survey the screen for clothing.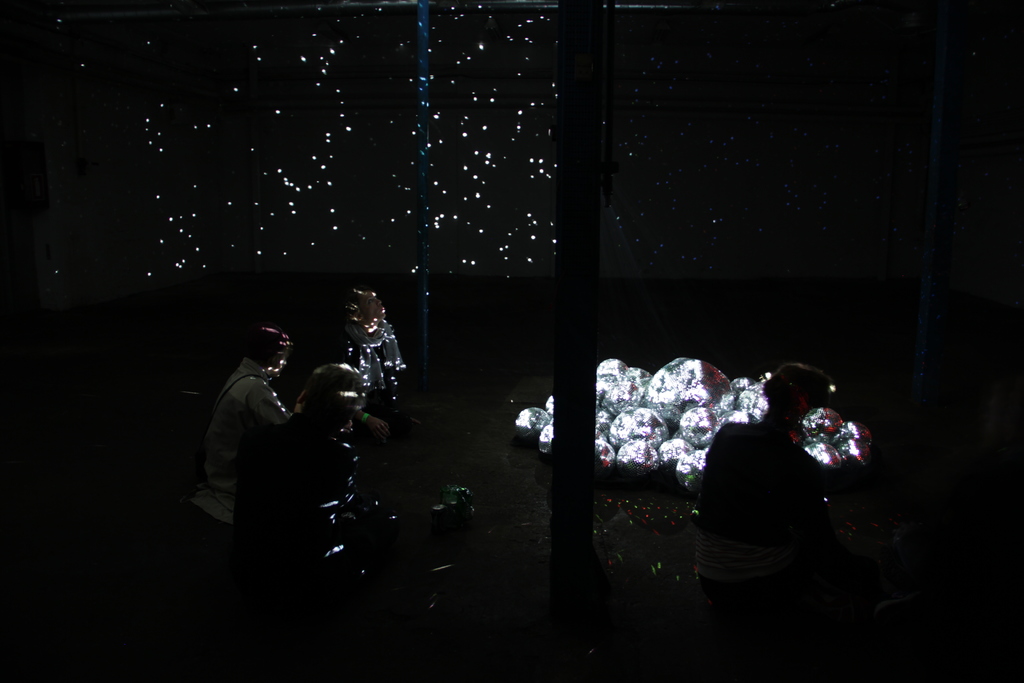
Survey found: <bbox>694, 412, 830, 592</bbox>.
